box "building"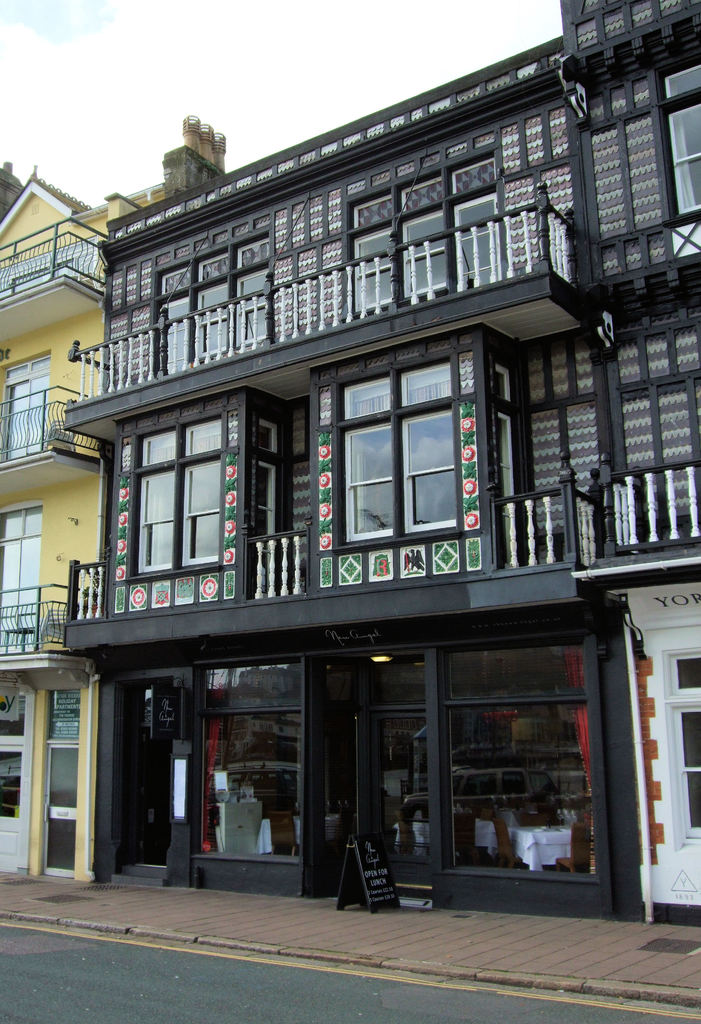
0,108,225,890
